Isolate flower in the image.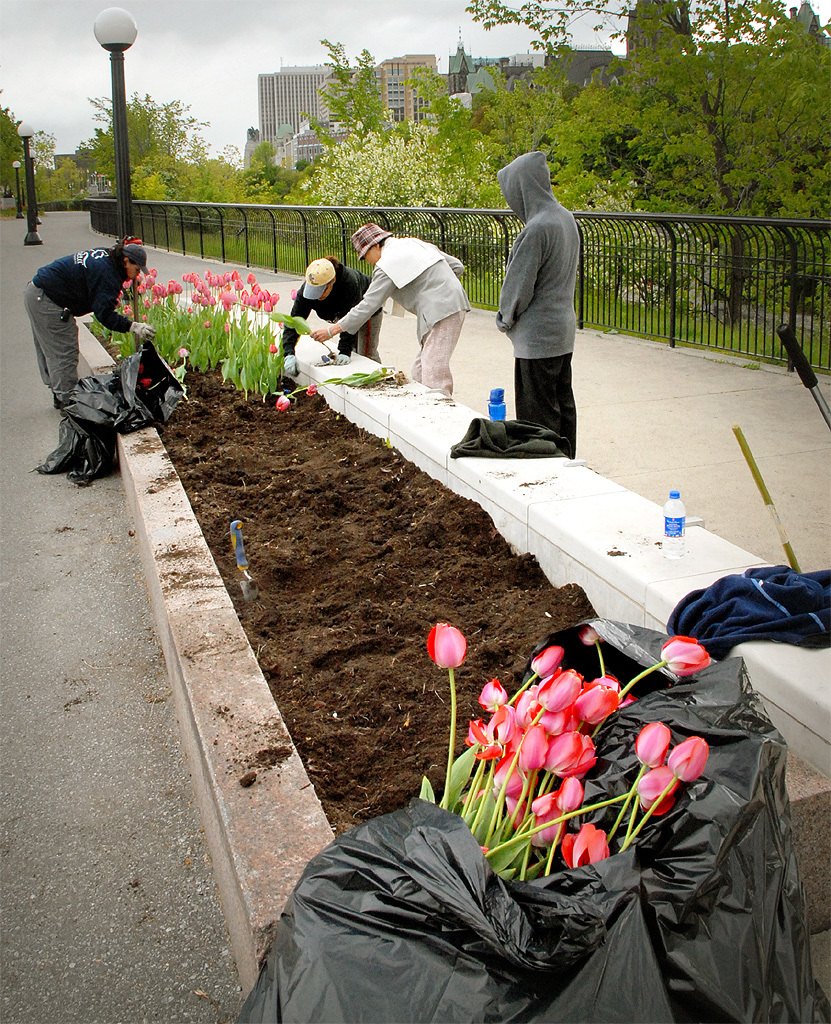
Isolated region: bbox=(660, 631, 713, 679).
